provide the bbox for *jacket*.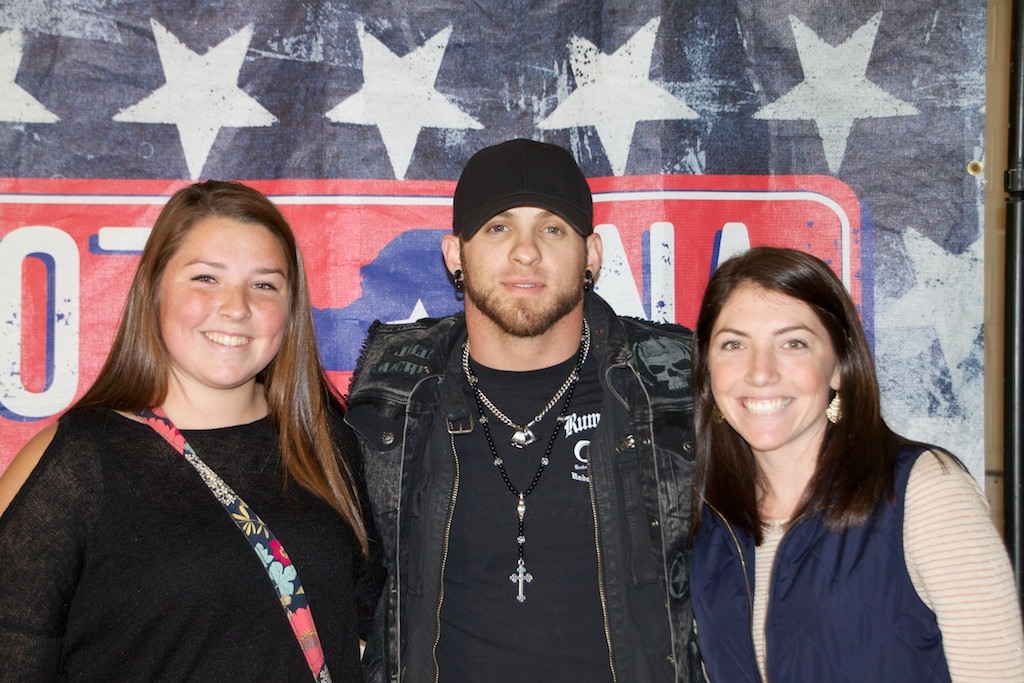
pyautogui.locateOnScreen(334, 260, 696, 673).
